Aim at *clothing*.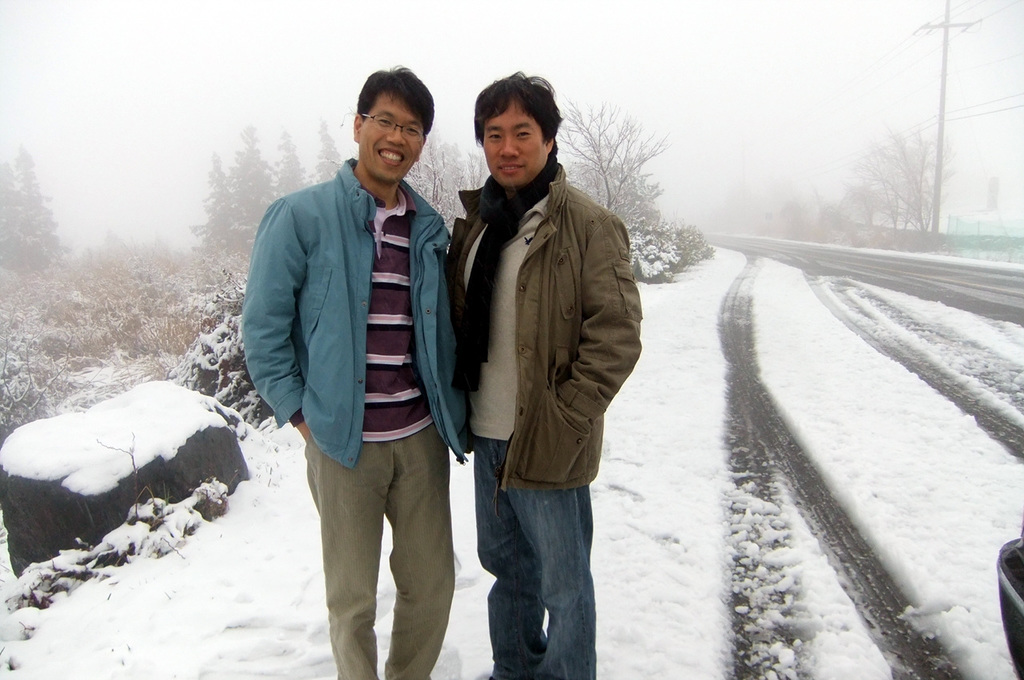
Aimed at <box>442,165,644,489</box>.
